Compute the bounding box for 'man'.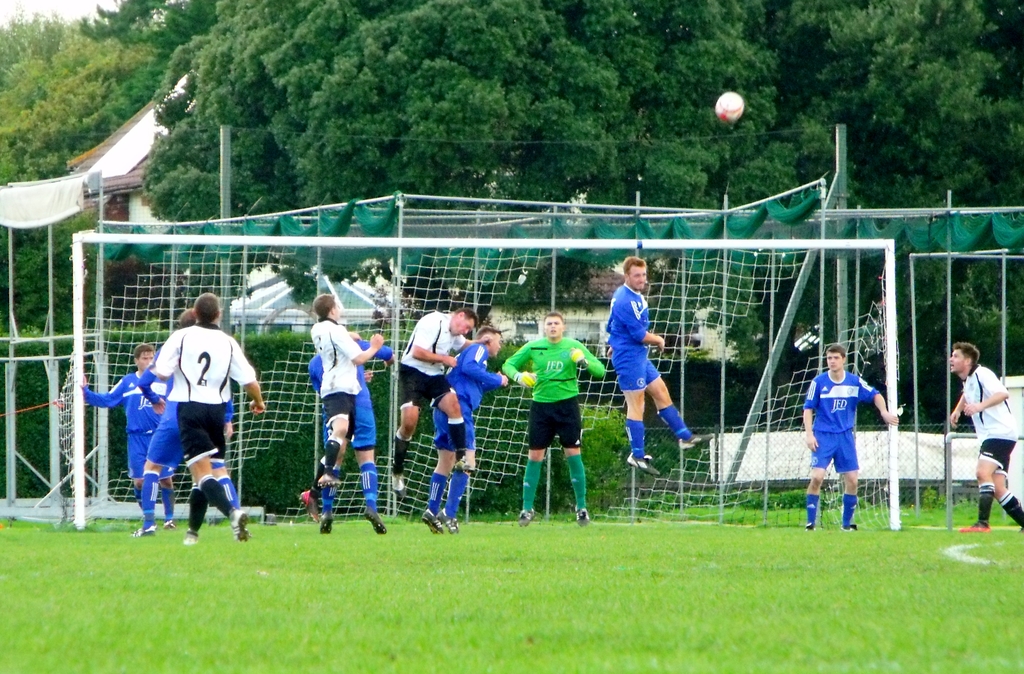
[77,342,174,530].
